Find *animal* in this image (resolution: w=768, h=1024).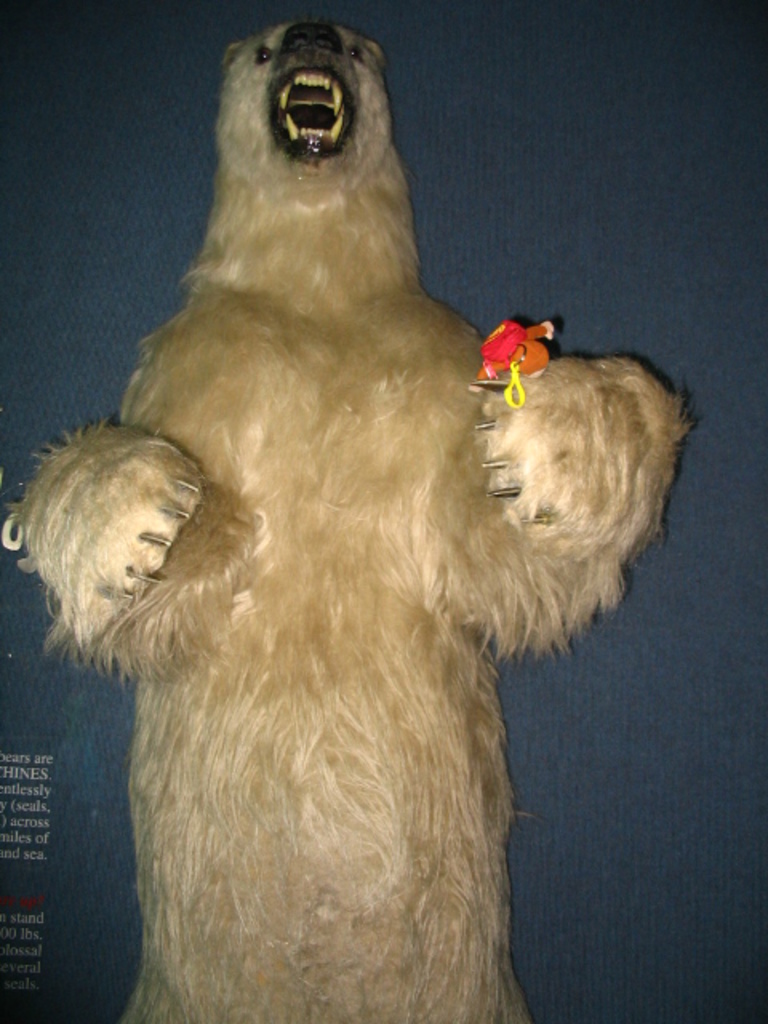
x1=5 y1=19 x2=707 y2=1022.
